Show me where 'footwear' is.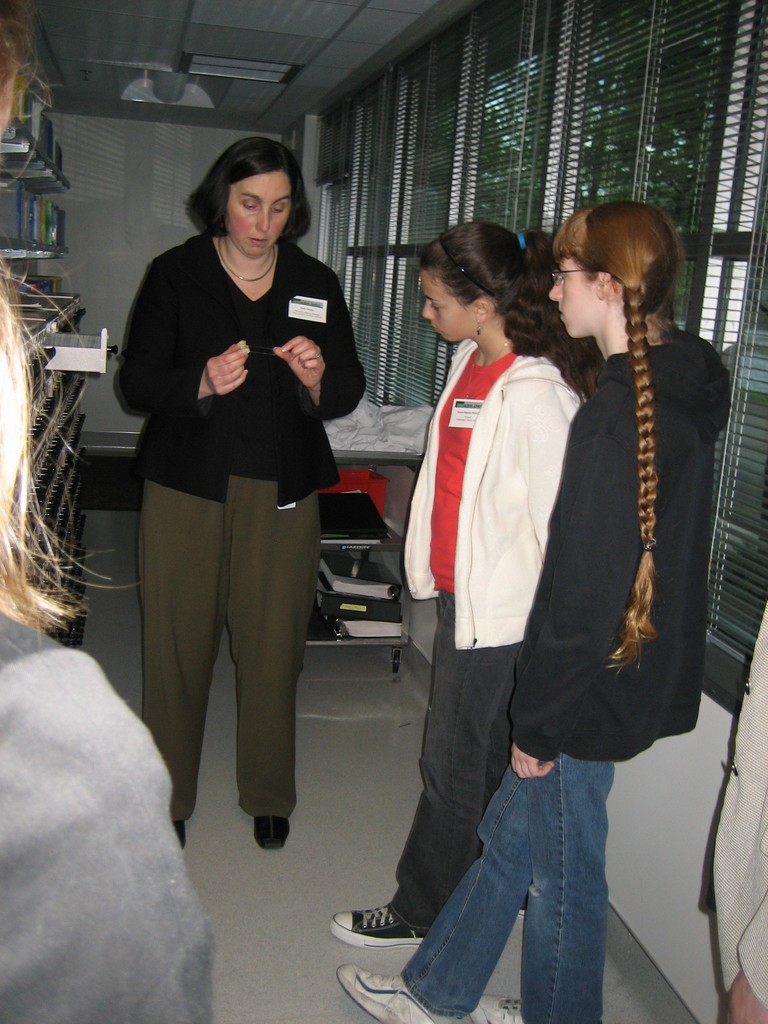
'footwear' is at [339,968,451,1023].
